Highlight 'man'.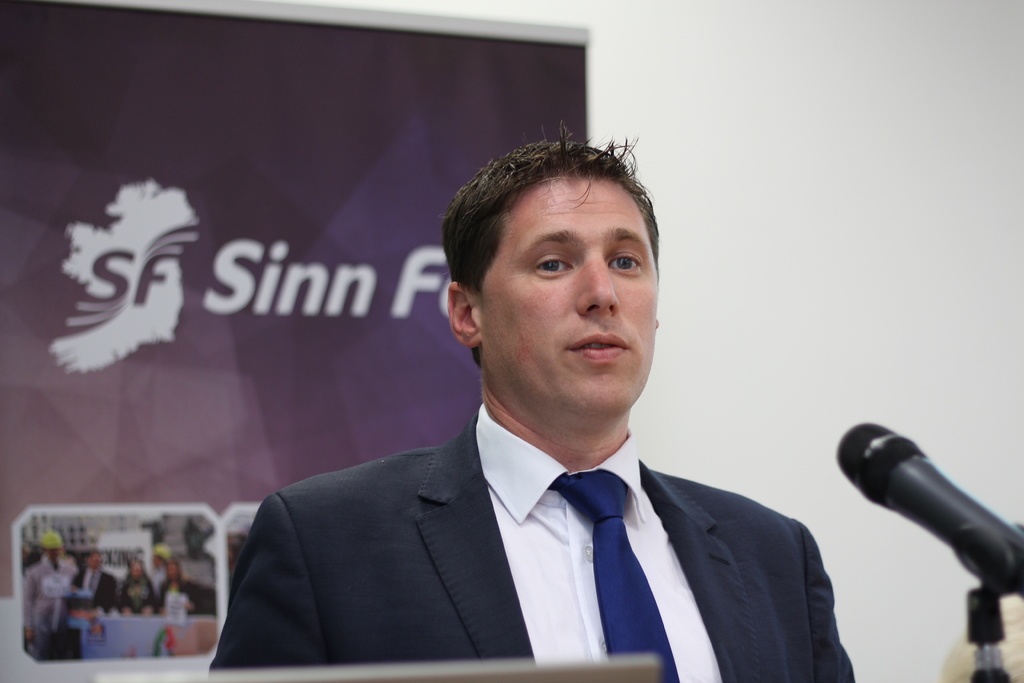
Highlighted region: pyautogui.locateOnScreen(24, 532, 76, 648).
